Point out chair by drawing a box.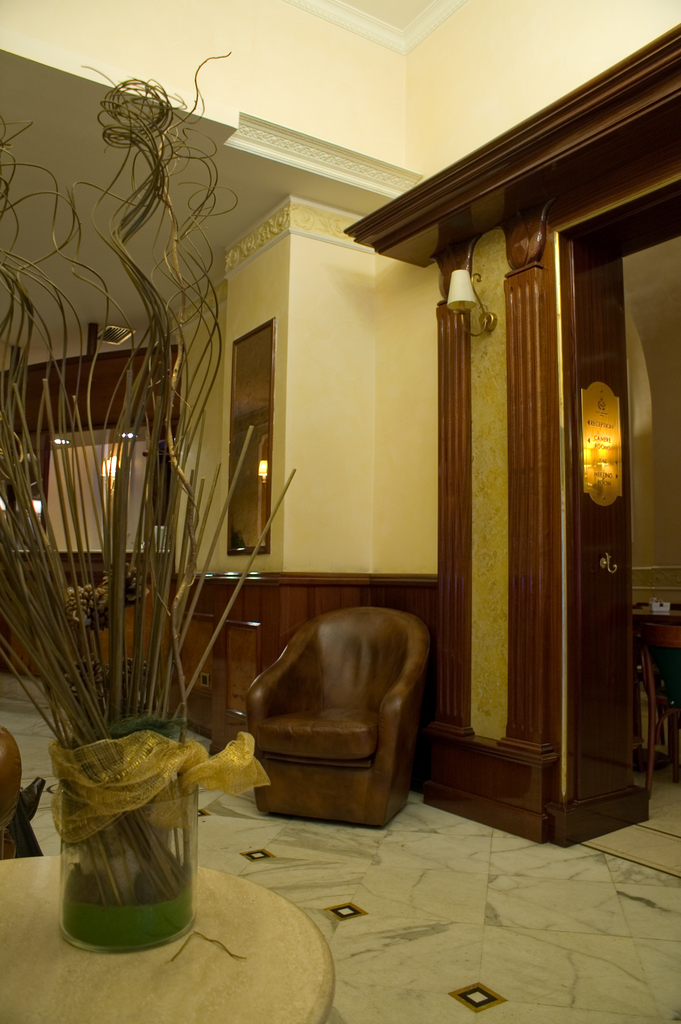
(left=0, top=727, right=53, bottom=862).
